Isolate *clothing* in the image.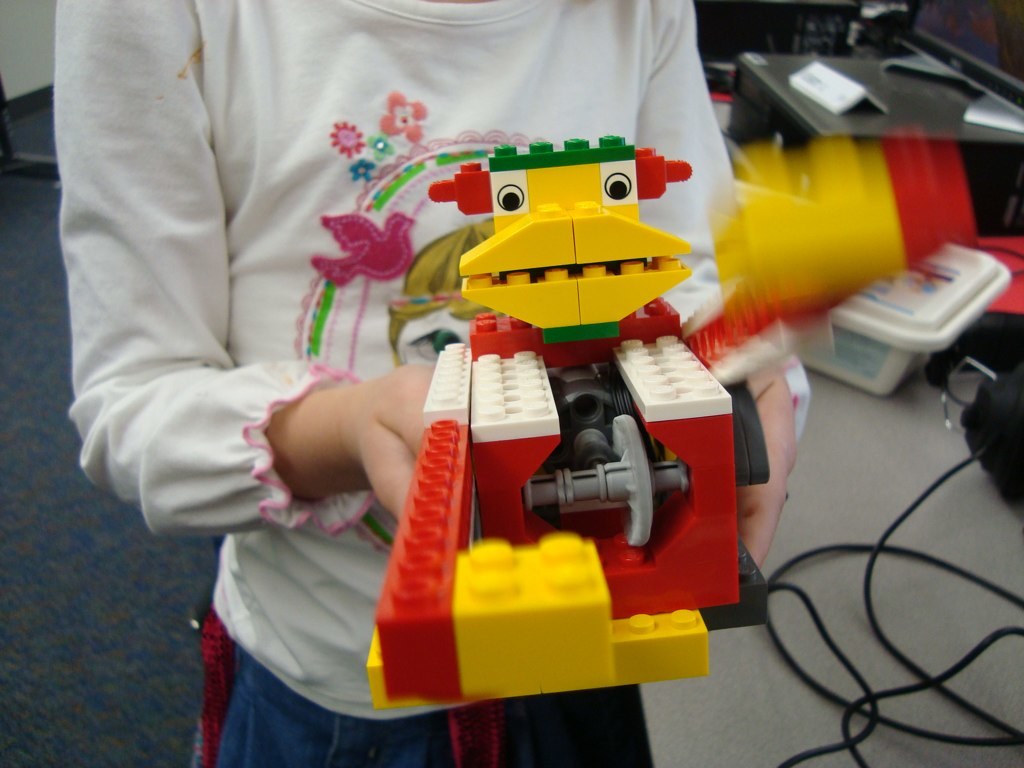
Isolated region: left=110, top=31, right=818, bottom=719.
